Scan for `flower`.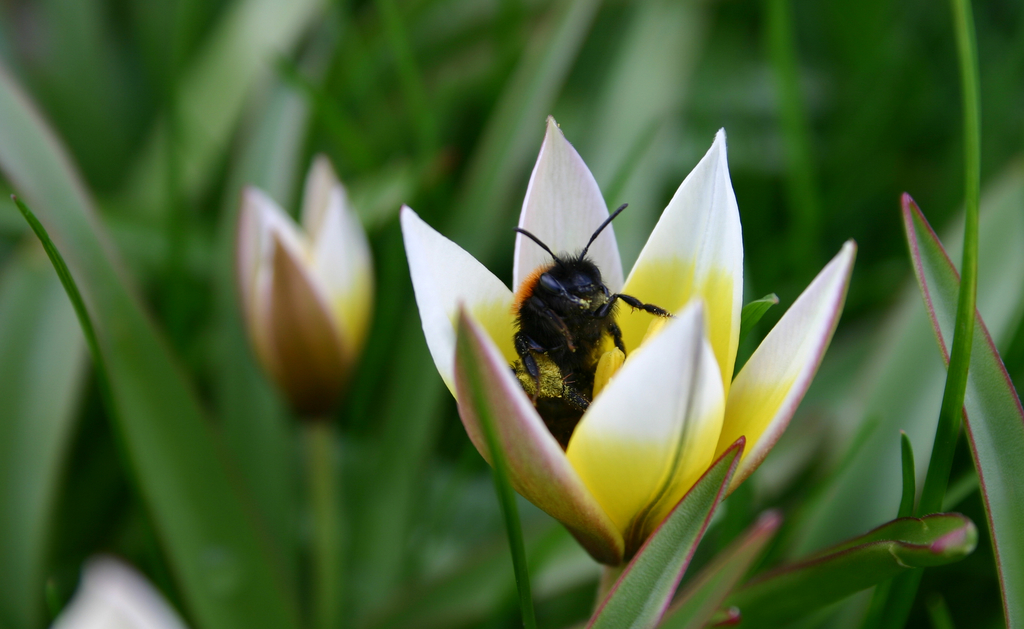
Scan result: <region>236, 154, 376, 409</region>.
